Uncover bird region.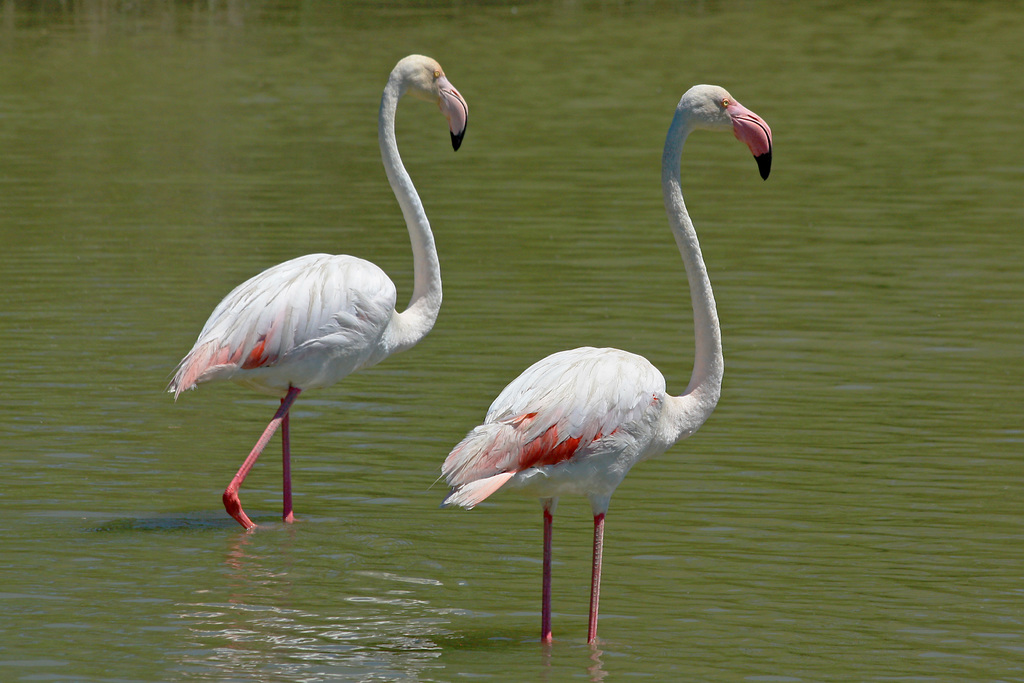
Uncovered: rect(166, 51, 470, 529).
